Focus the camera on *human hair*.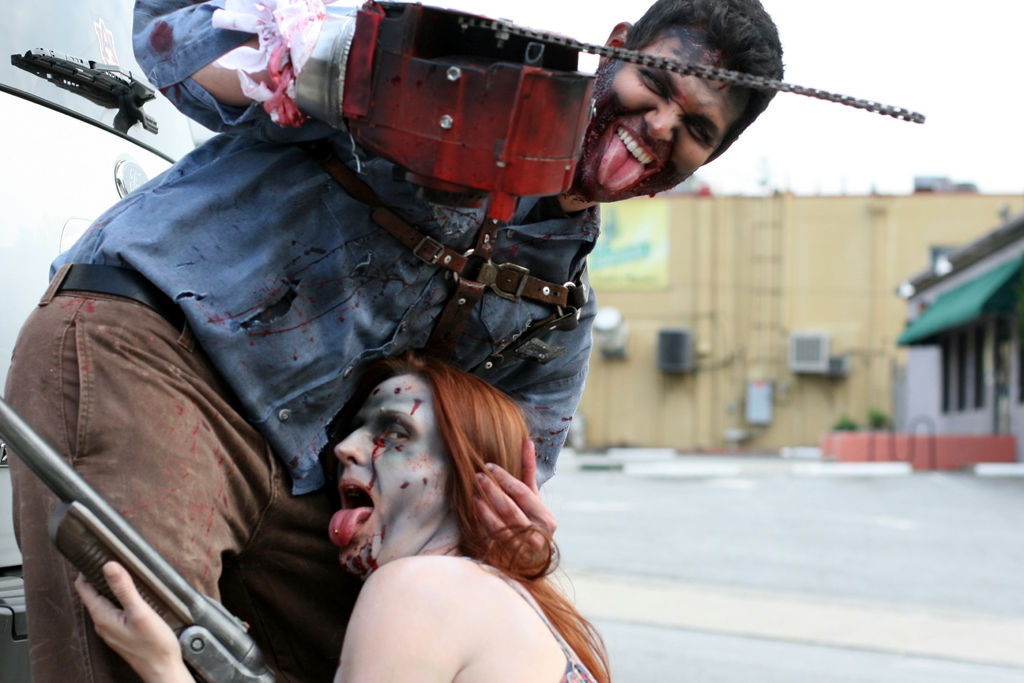
Focus region: [588, 7, 819, 128].
